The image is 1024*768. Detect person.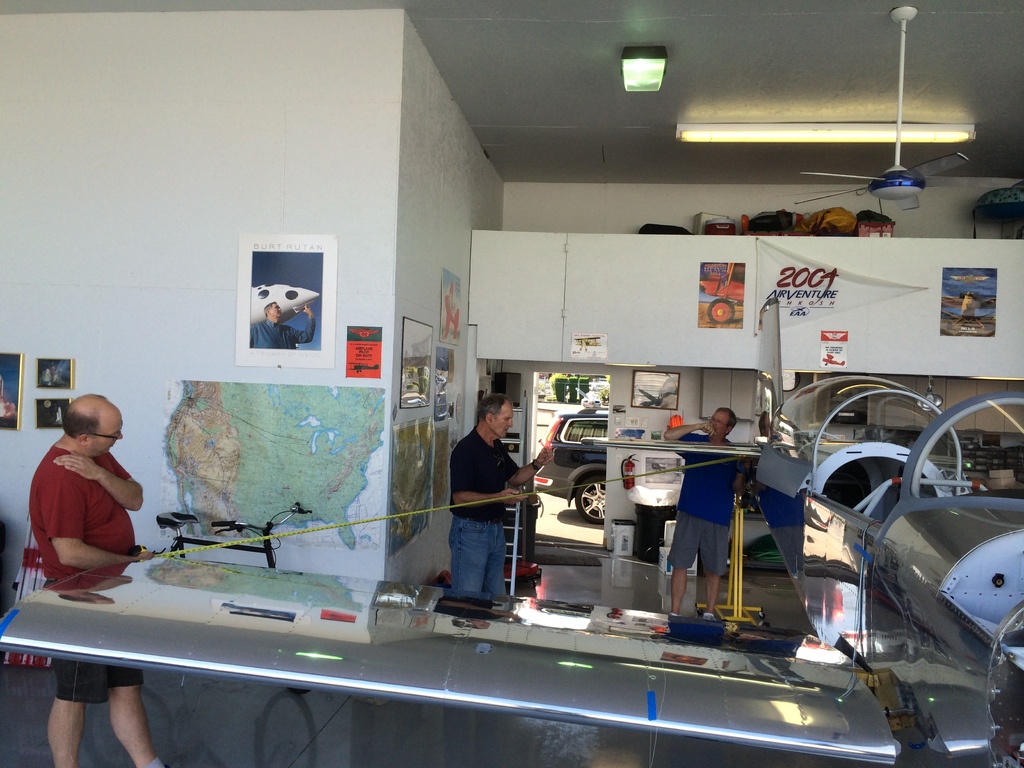
Detection: 451 392 552 596.
